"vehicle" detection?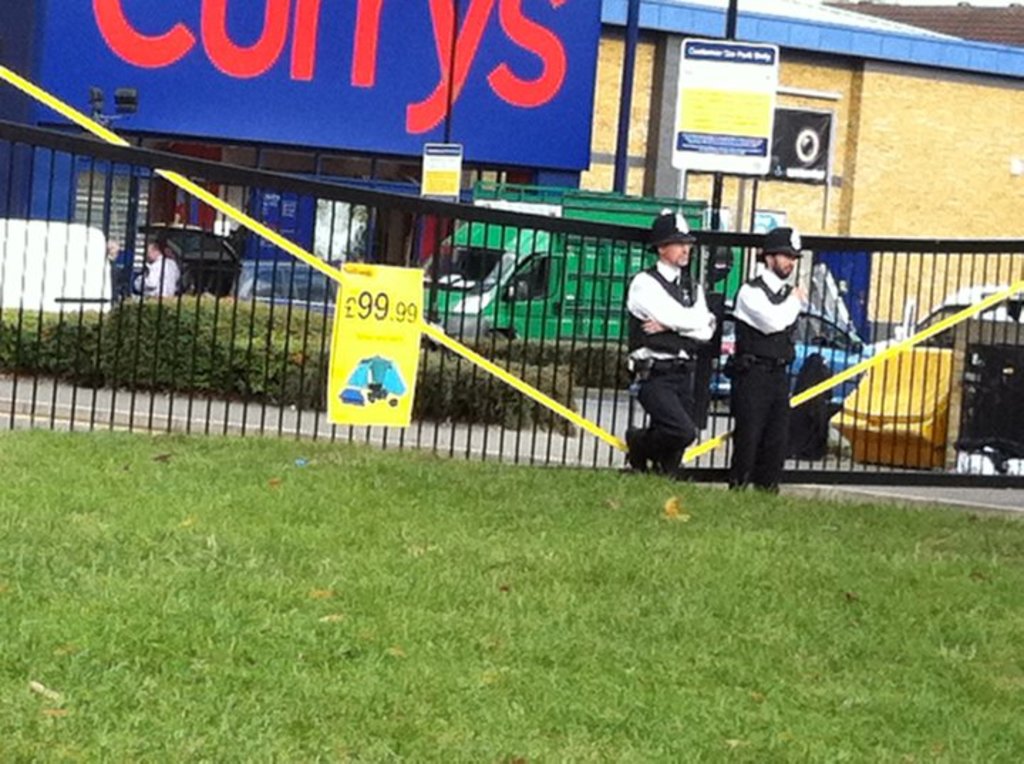
Rect(138, 225, 240, 296)
